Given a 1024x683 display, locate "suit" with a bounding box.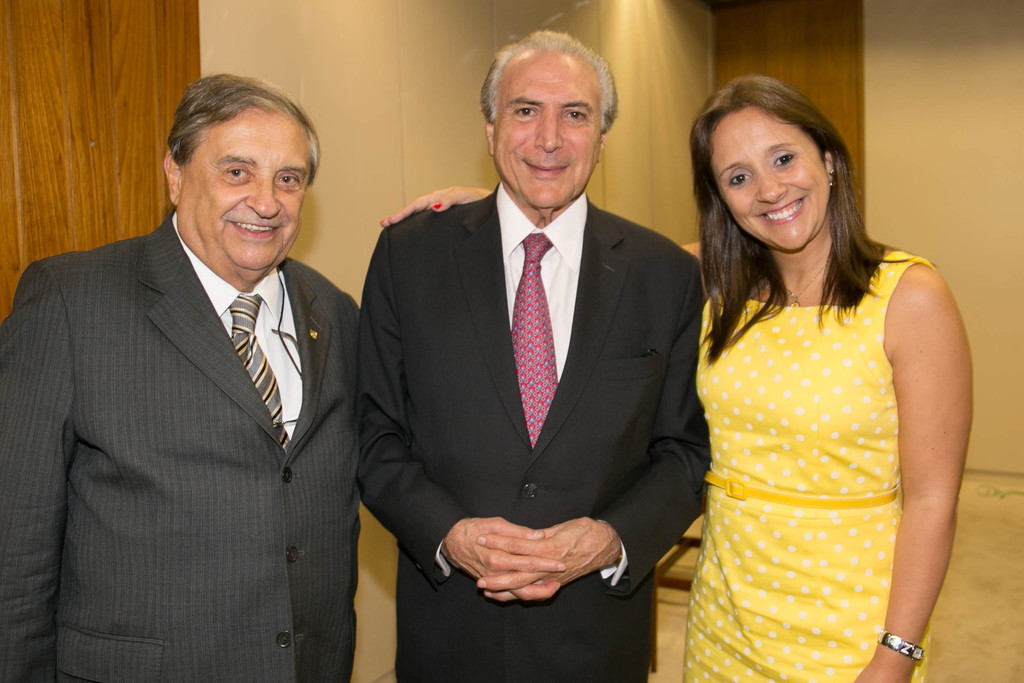
Located: left=360, top=183, right=707, bottom=682.
